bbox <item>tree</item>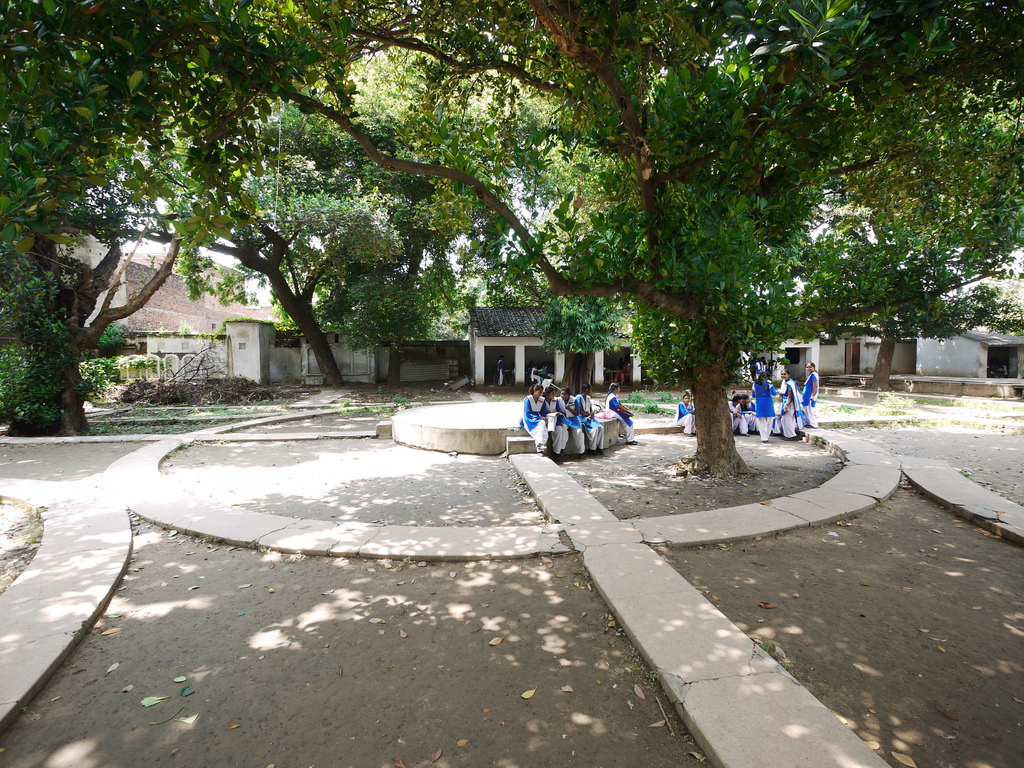
bbox=[0, 0, 420, 442]
